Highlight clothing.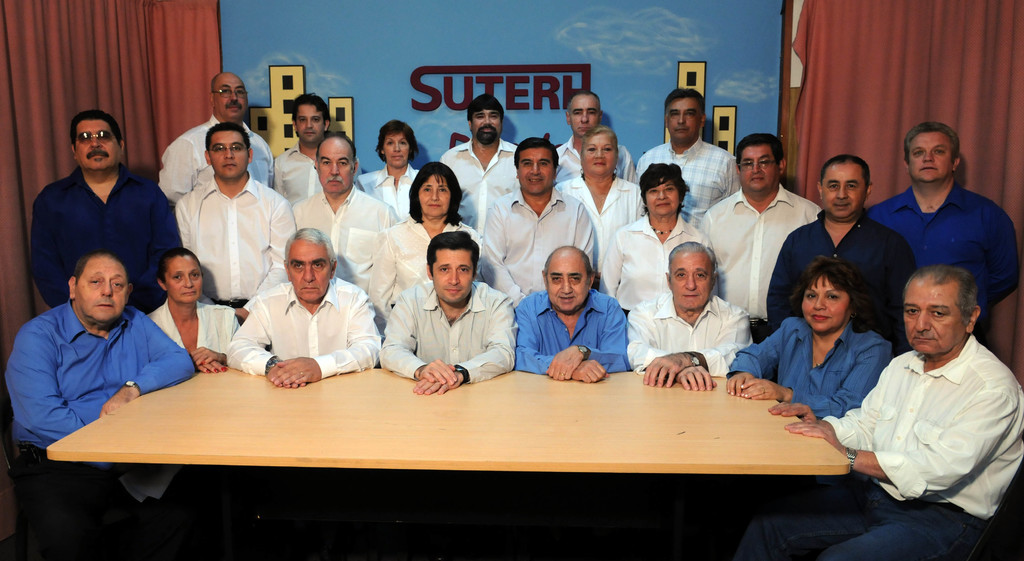
Highlighted region: bbox(218, 274, 382, 377).
